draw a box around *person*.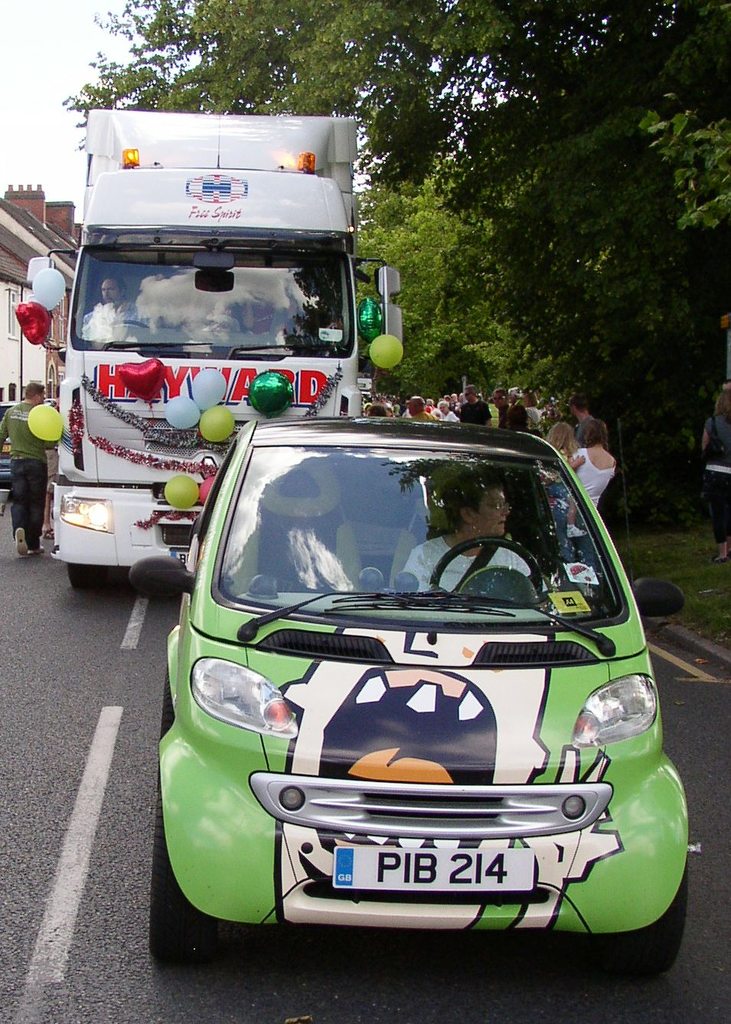
<box>693,388,730,565</box>.
